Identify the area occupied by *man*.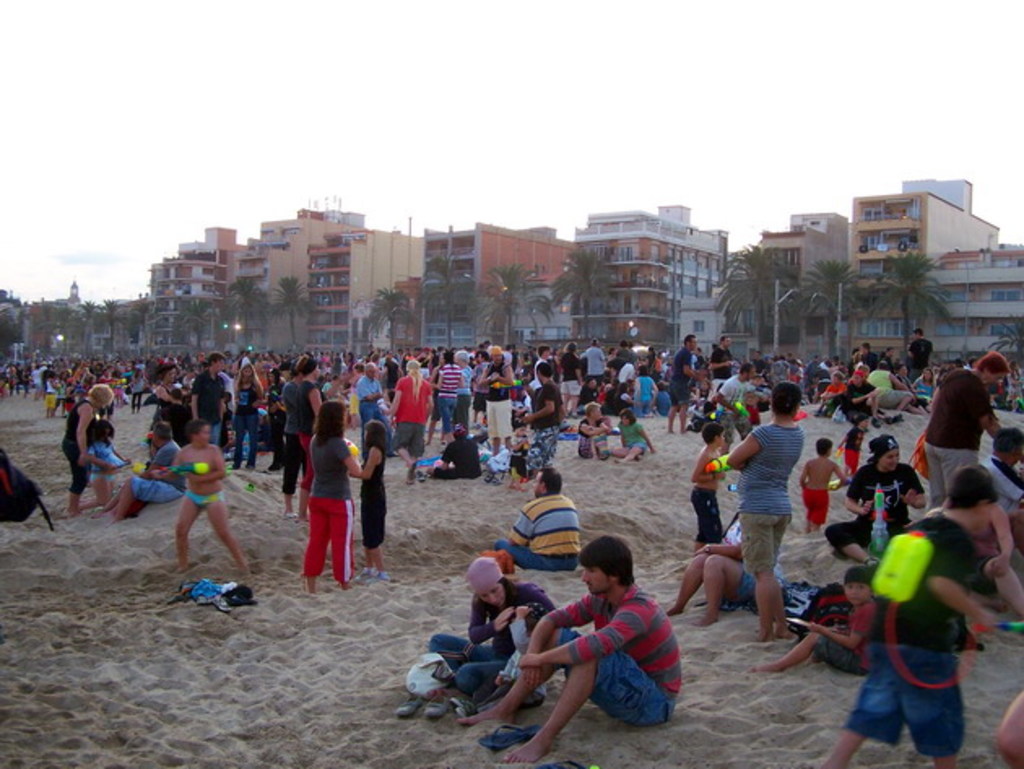
Area: BBox(496, 470, 584, 574).
